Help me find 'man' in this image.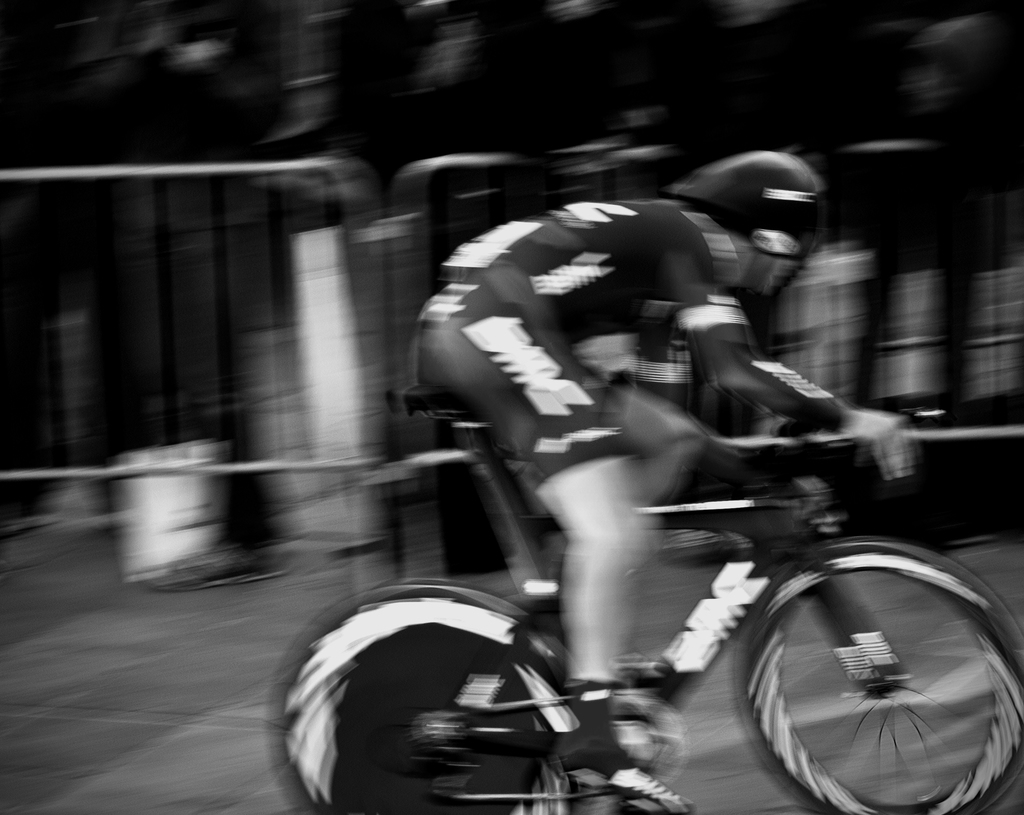
Found it: <bbox>411, 152, 915, 813</bbox>.
